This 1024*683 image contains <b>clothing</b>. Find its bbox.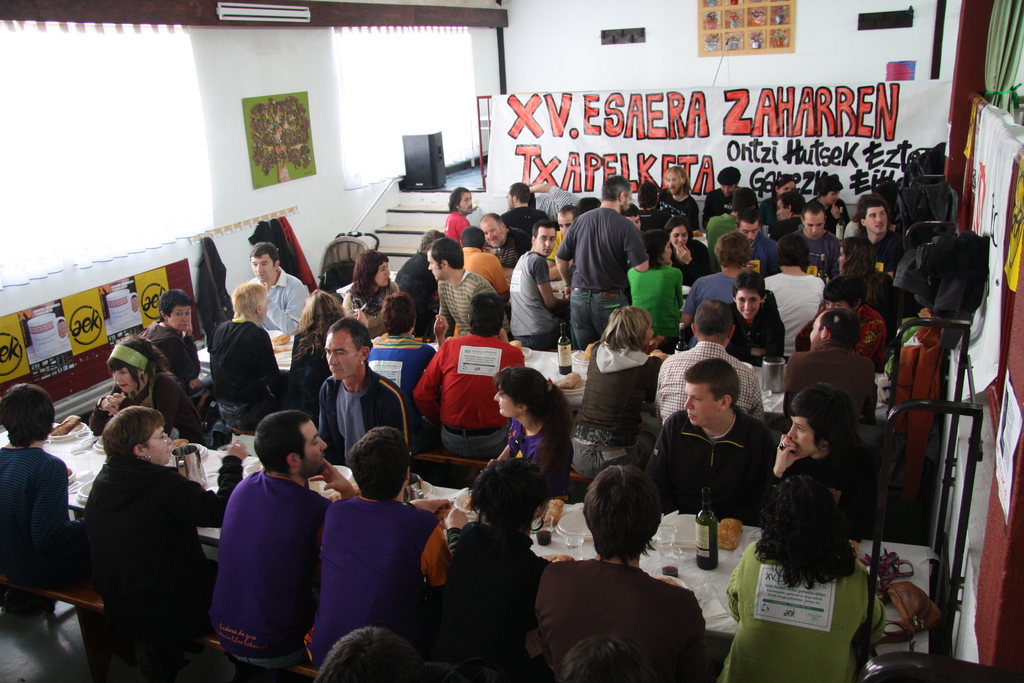
138/324/198/368.
